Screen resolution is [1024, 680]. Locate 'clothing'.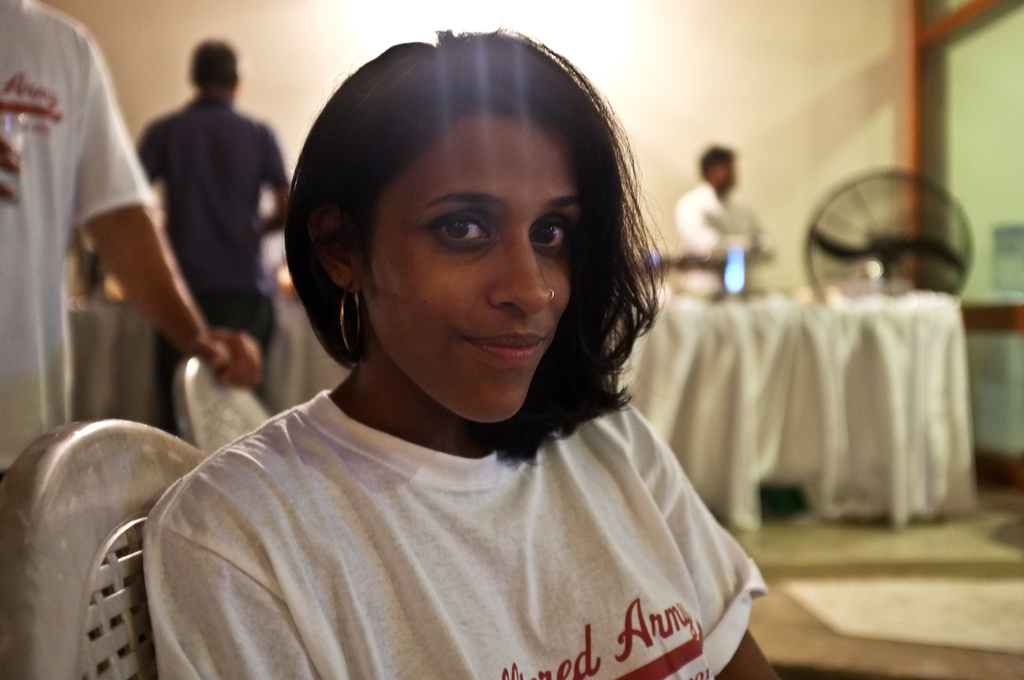
Rect(682, 184, 760, 264).
